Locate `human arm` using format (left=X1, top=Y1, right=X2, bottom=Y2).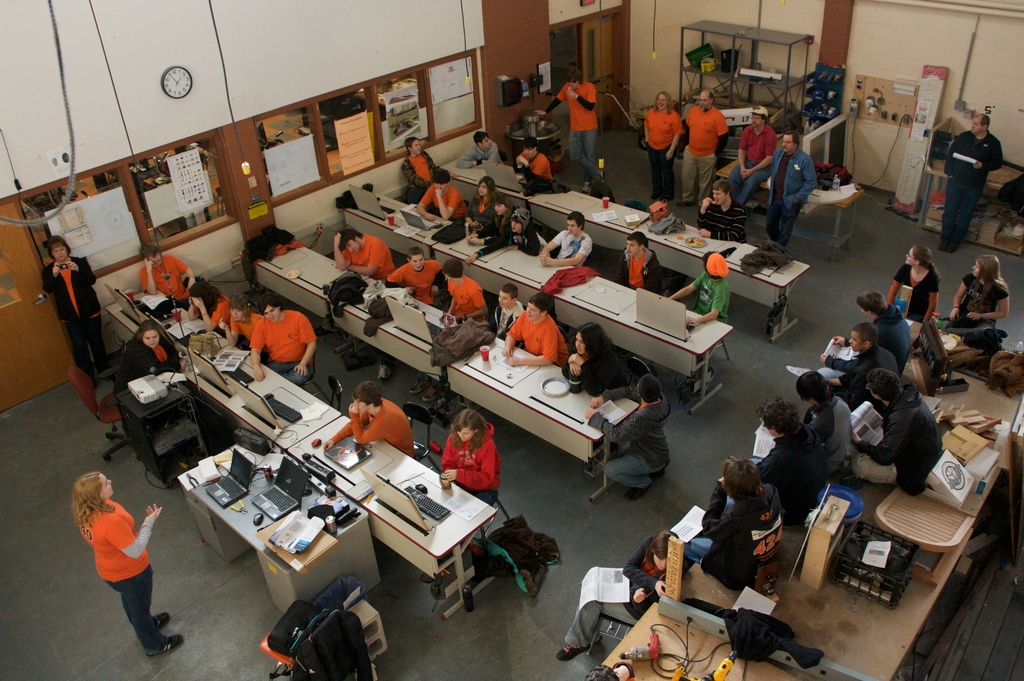
(left=531, top=83, right=566, bottom=119).
